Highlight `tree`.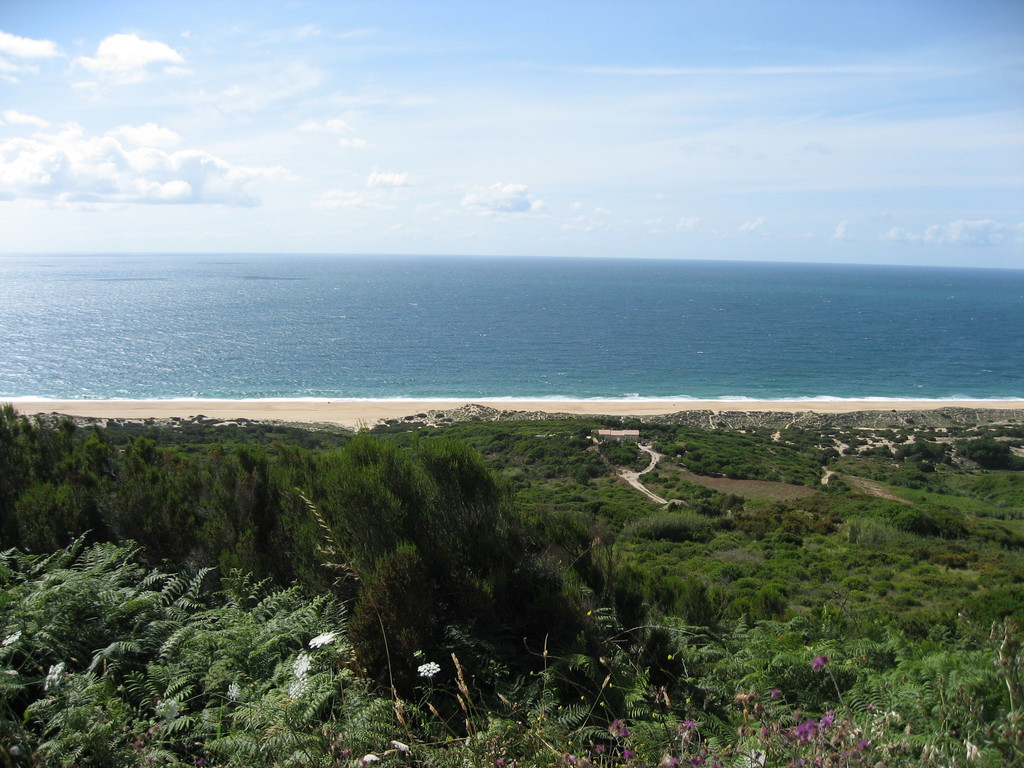
Highlighted region: box=[838, 446, 858, 456].
